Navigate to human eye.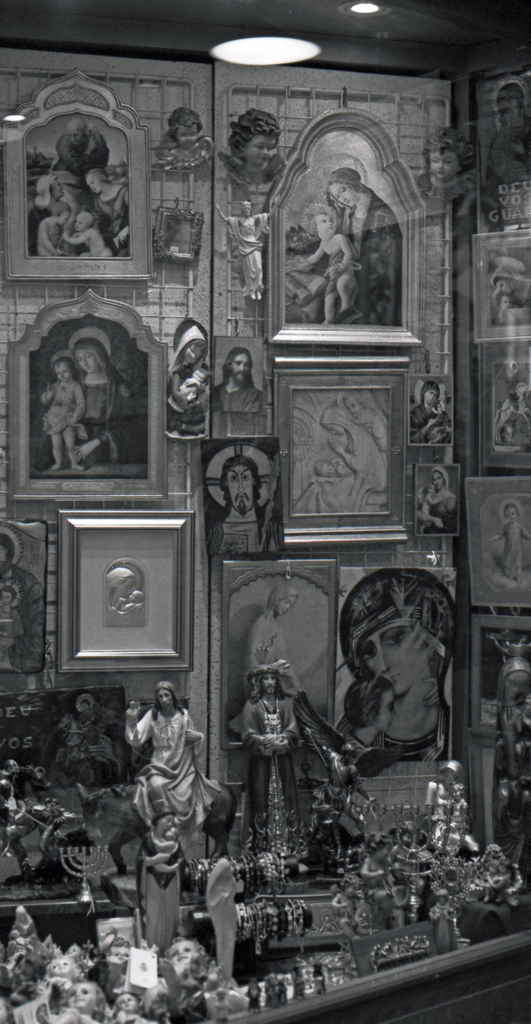
Navigation target: {"x1": 263, "y1": 677, "x2": 267, "y2": 684}.
